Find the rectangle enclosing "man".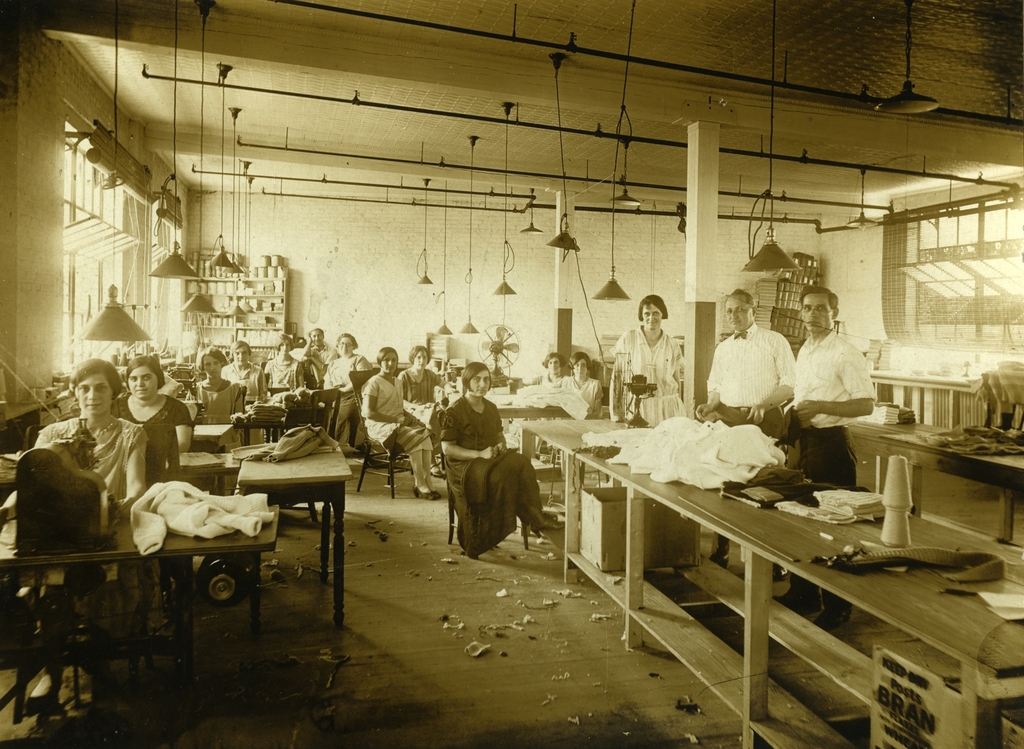
left=788, top=284, right=892, bottom=494.
